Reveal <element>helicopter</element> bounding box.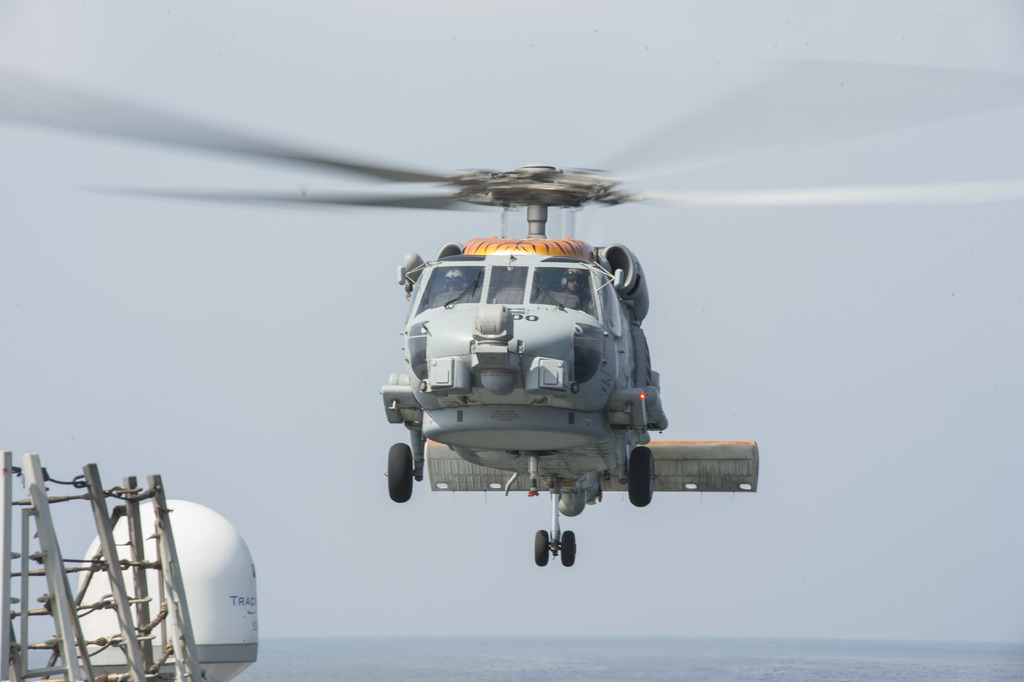
Revealed: rect(0, 54, 1023, 566).
